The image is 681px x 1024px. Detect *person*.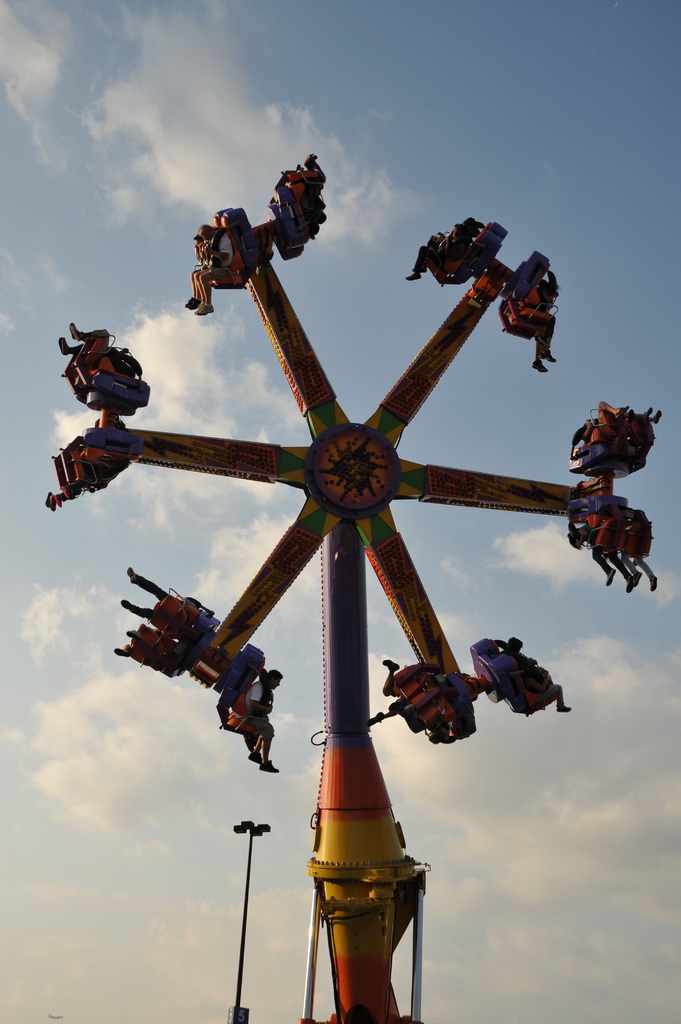
Detection: 520, 273, 557, 381.
